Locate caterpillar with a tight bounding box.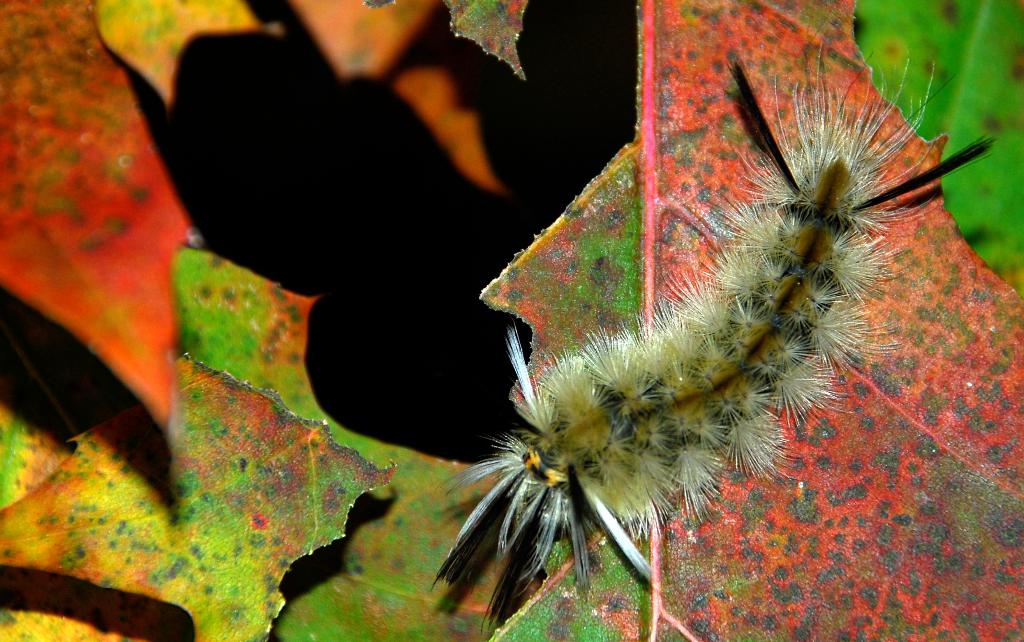
{"x1": 432, "y1": 22, "x2": 942, "y2": 580}.
